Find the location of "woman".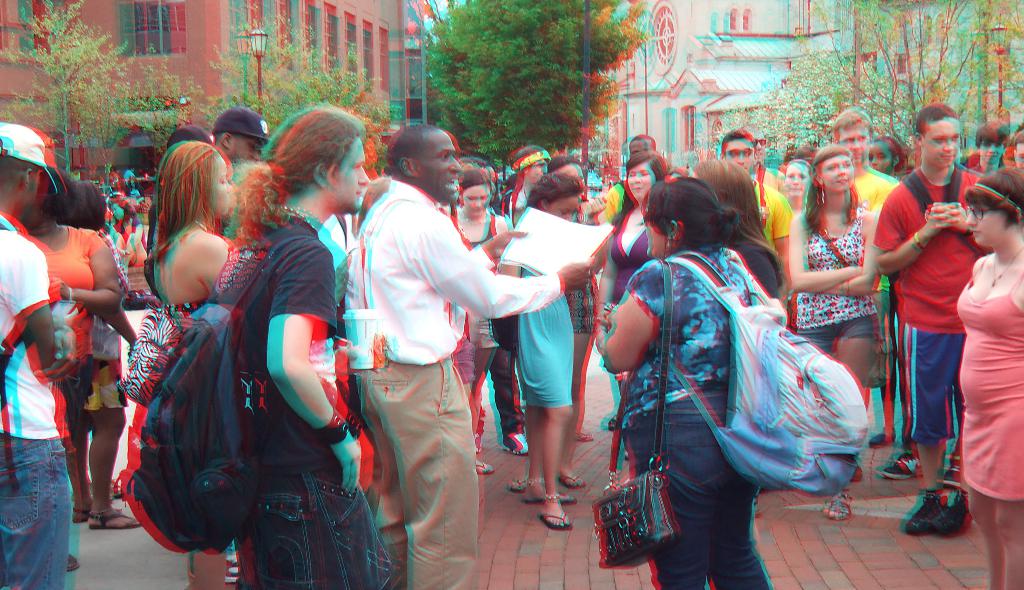
Location: 593:175:772:589.
